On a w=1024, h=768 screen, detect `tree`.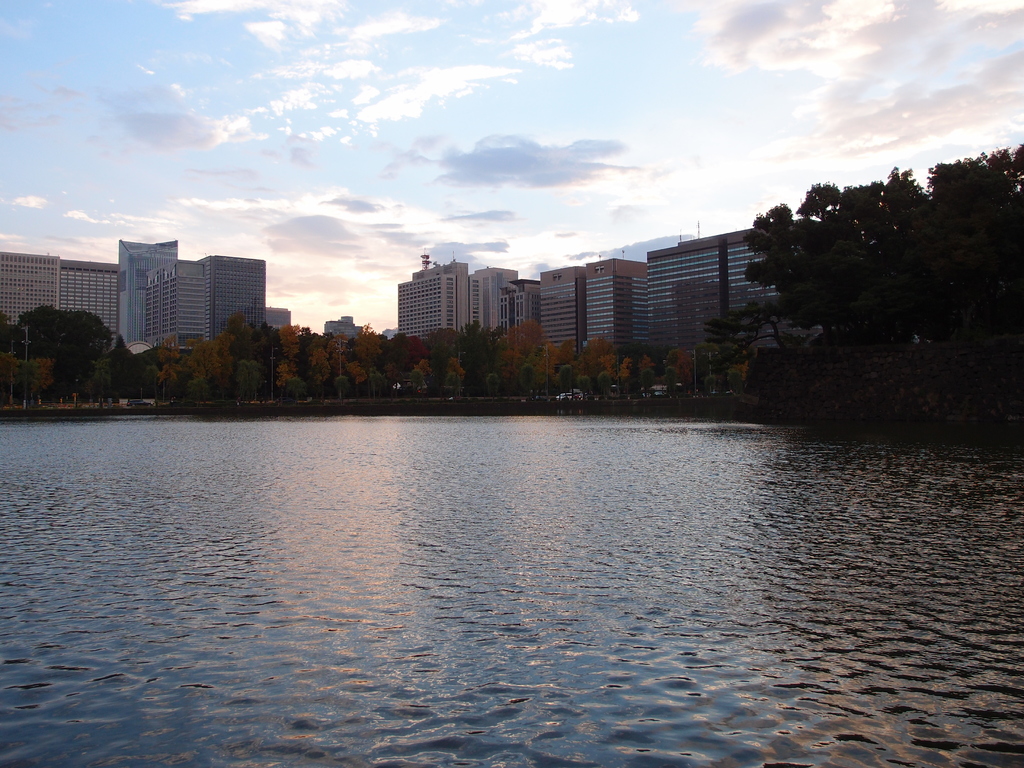
{"x1": 0, "y1": 303, "x2": 115, "y2": 401}.
